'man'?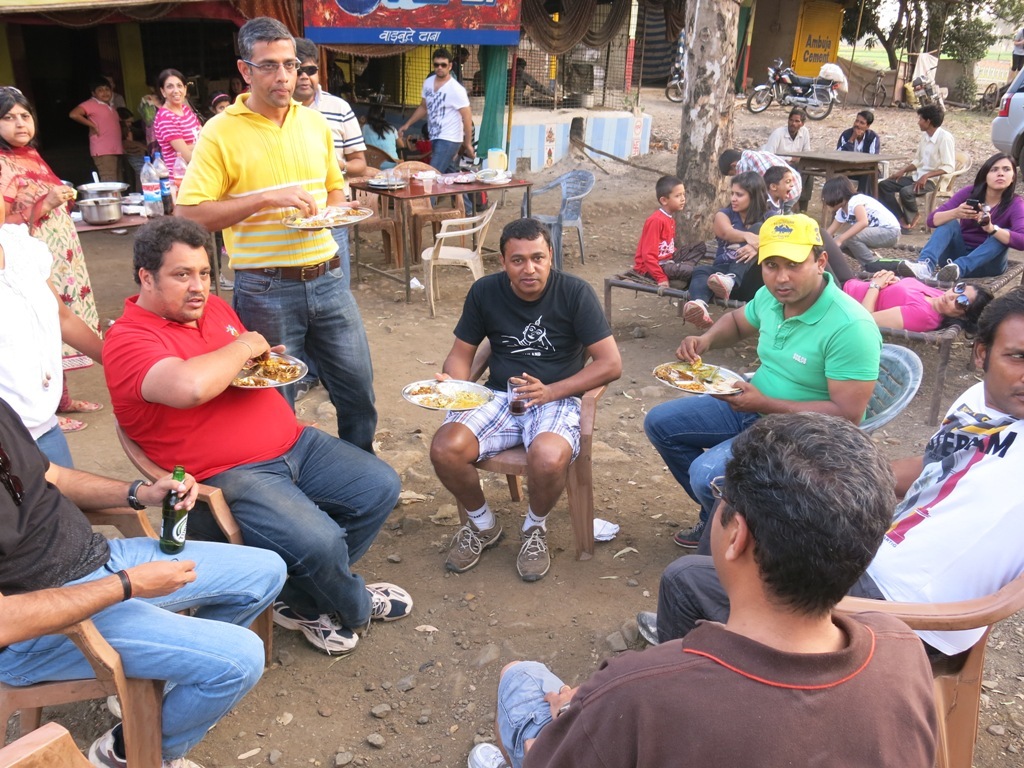
region(0, 392, 294, 767)
